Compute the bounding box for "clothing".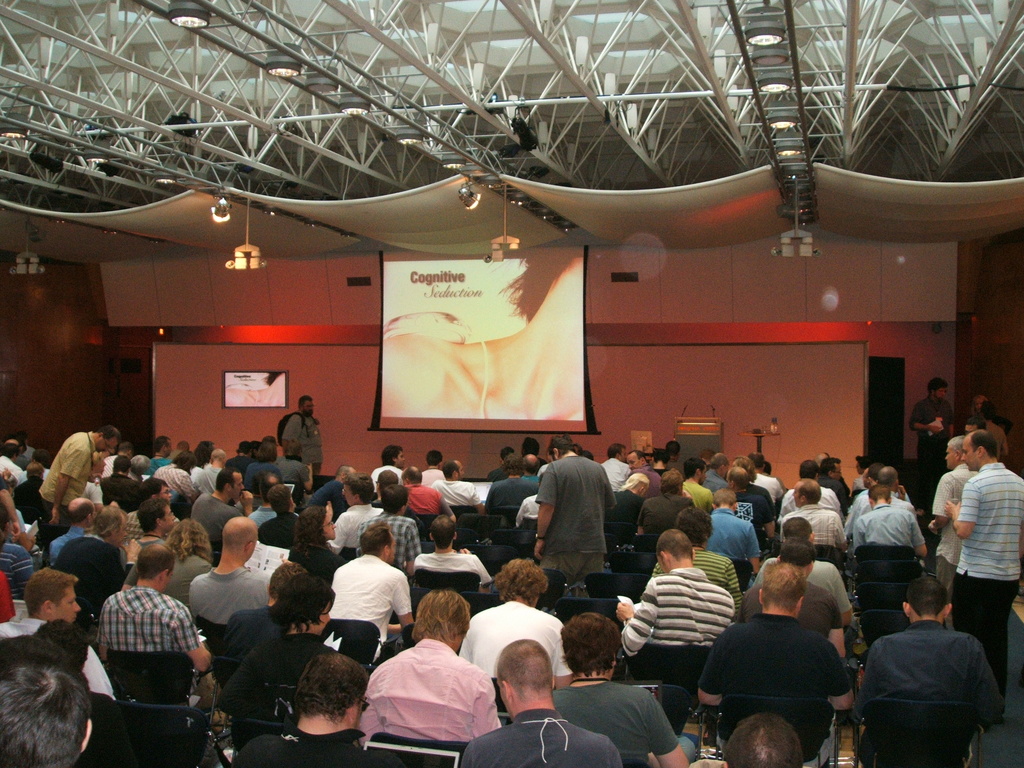
<region>621, 563, 738, 659</region>.
